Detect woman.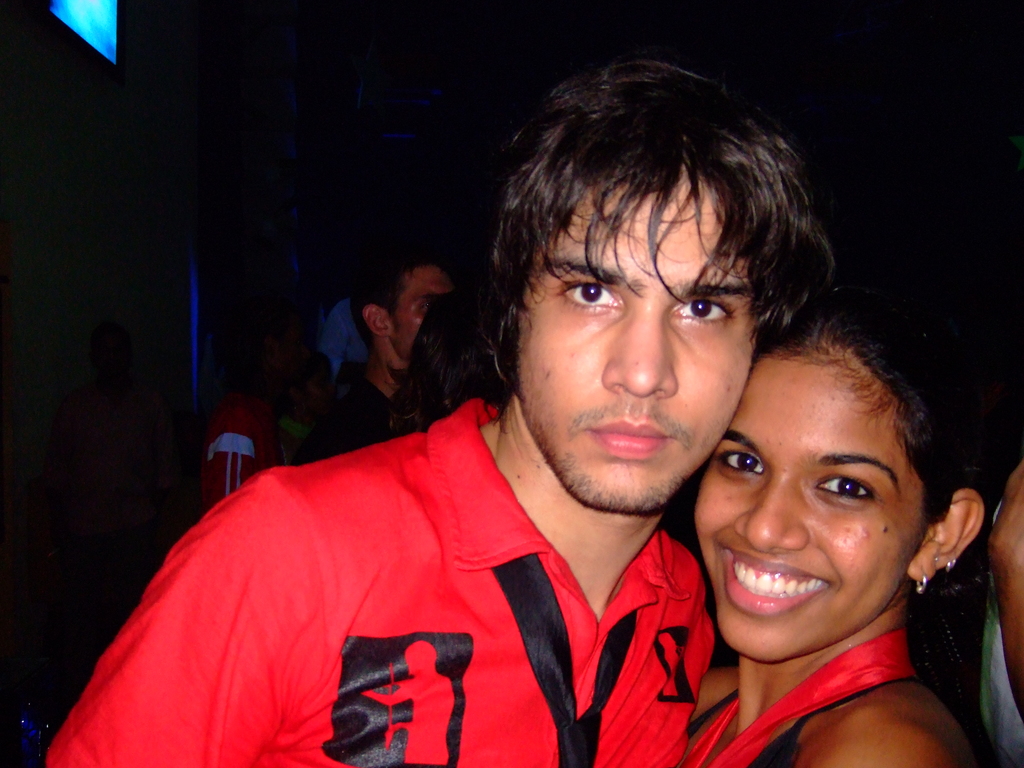
Detected at box=[653, 264, 996, 741].
